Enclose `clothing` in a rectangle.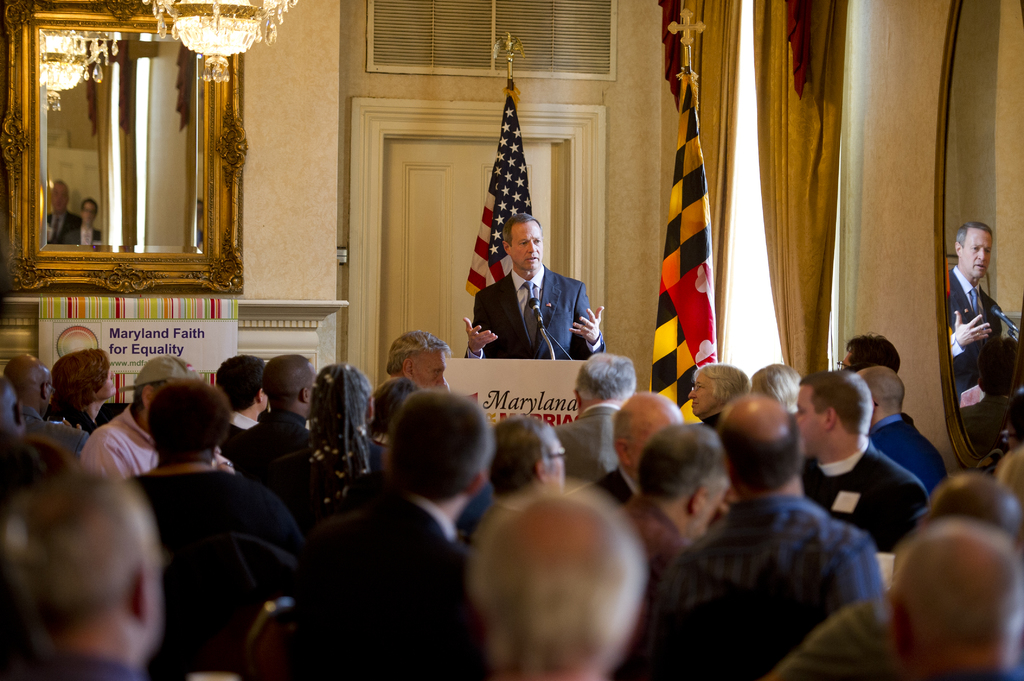
664, 451, 899, 672.
